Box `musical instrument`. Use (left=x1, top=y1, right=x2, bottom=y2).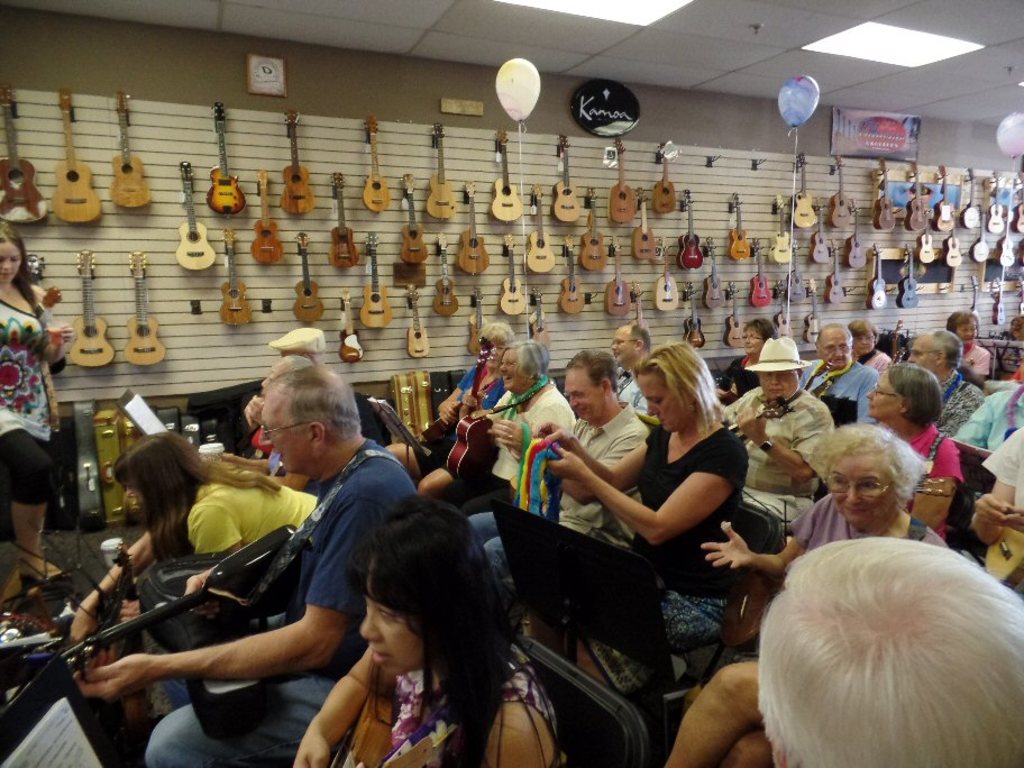
(left=525, top=287, right=552, bottom=347).
